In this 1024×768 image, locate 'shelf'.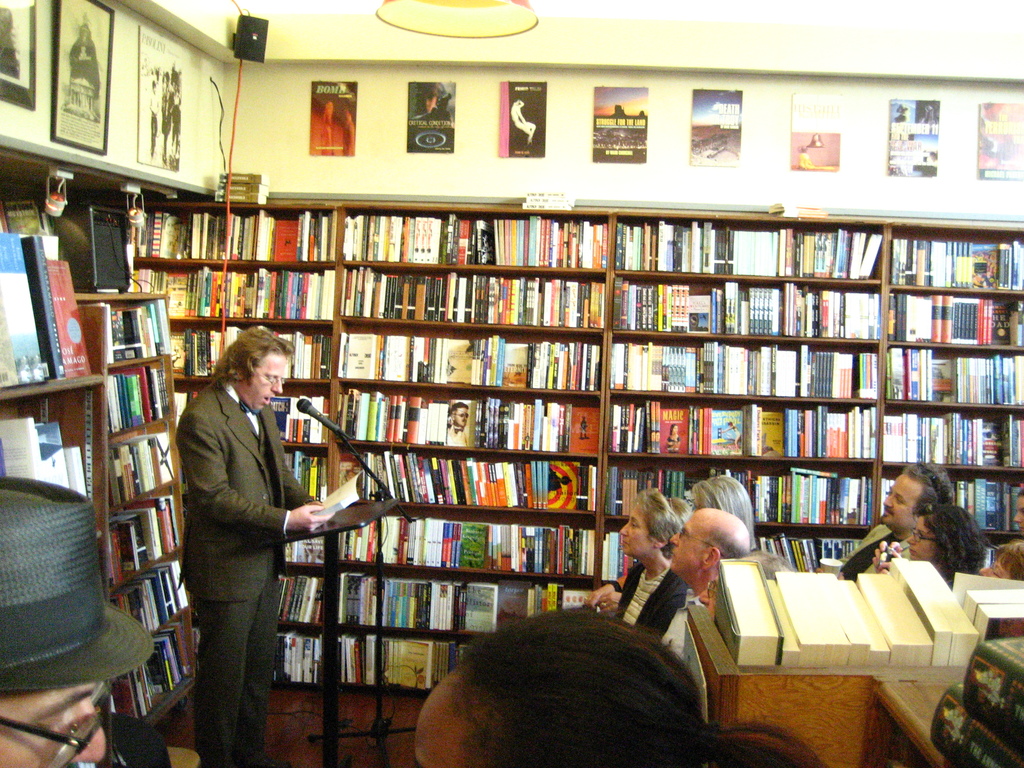
Bounding box: 341, 203, 615, 696.
